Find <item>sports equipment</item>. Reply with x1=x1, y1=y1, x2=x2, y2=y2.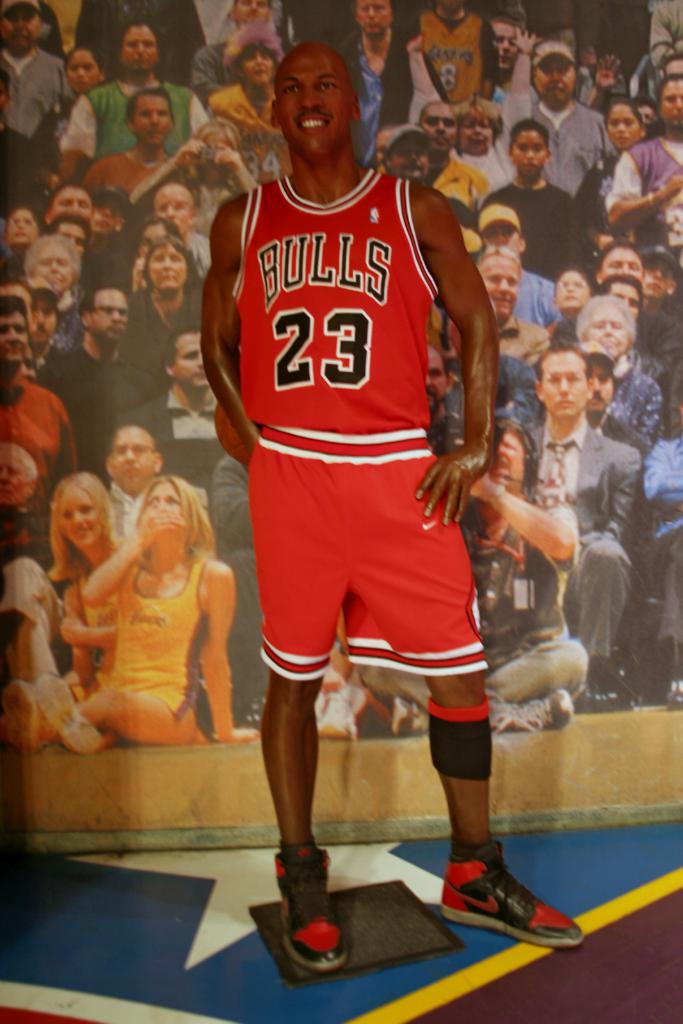
x1=445, y1=834, x2=583, y2=951.
